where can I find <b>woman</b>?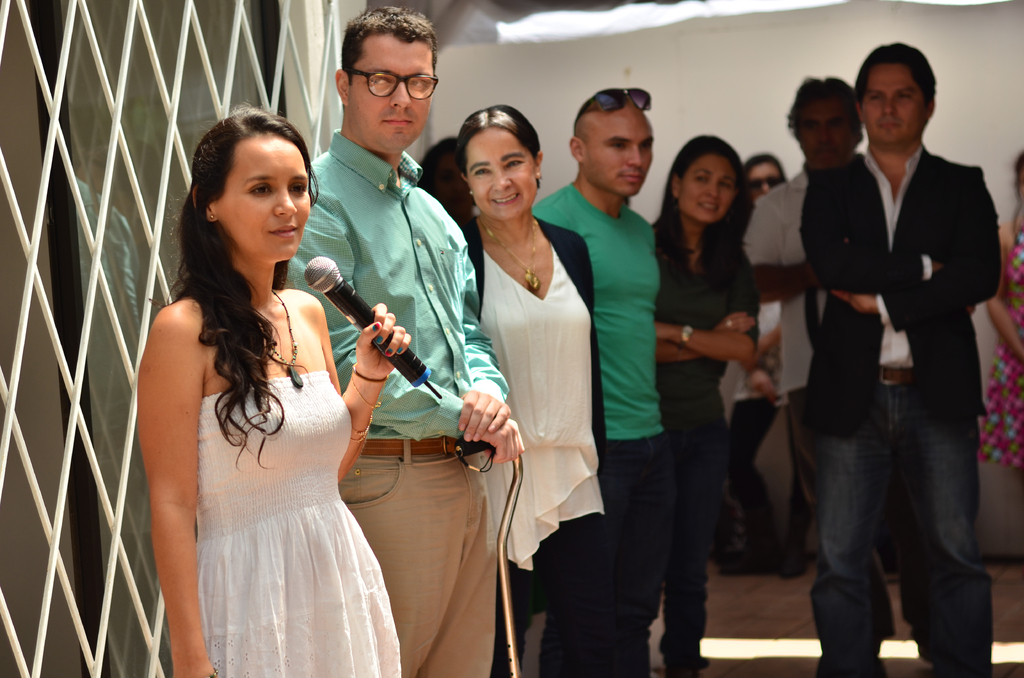
You can find it at [120, 99, 388, 677].
